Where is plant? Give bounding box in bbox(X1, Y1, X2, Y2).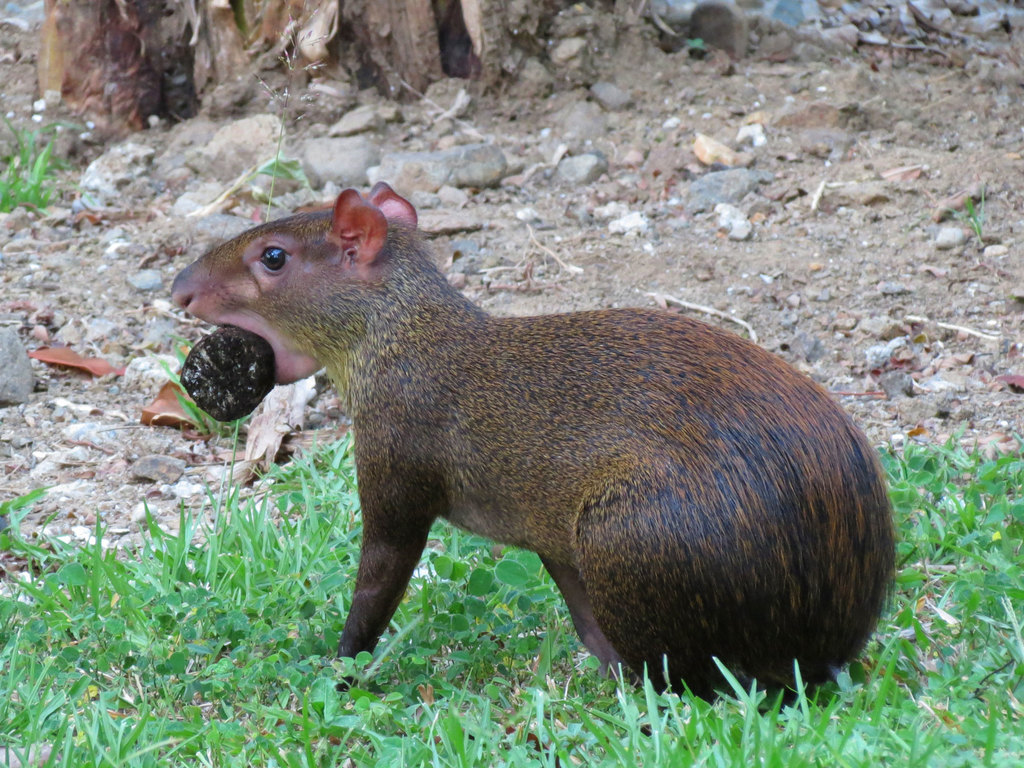
bbox(929, 178, 990, 242).
